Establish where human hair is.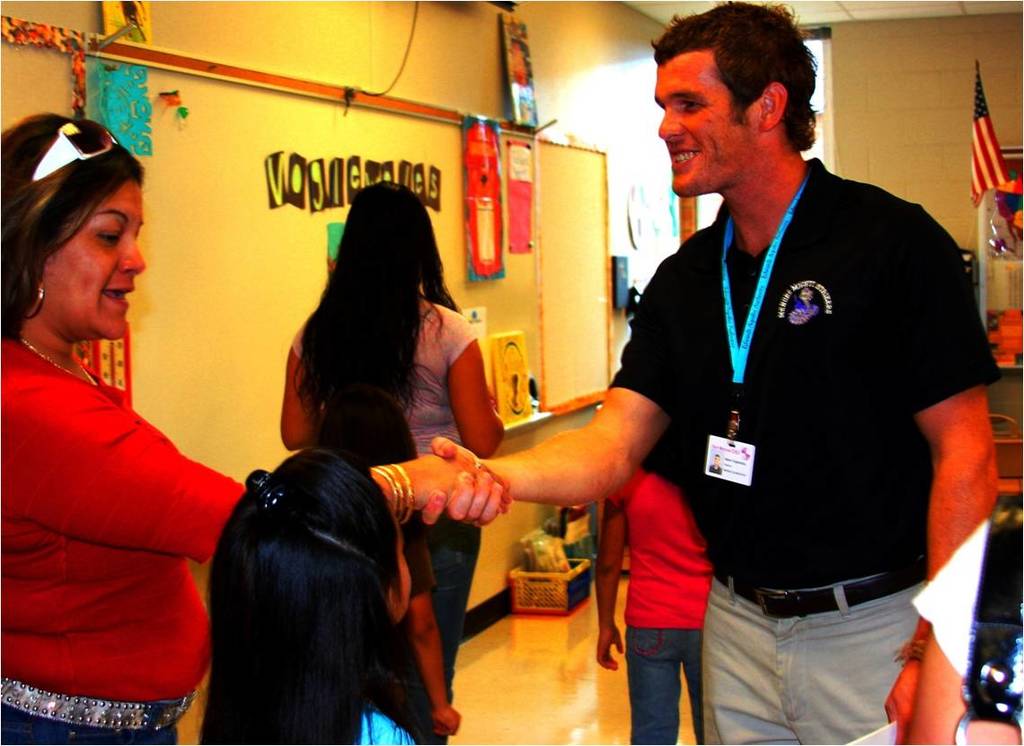
Established at (x1=8, y1=113, x2=150, y2=377).
